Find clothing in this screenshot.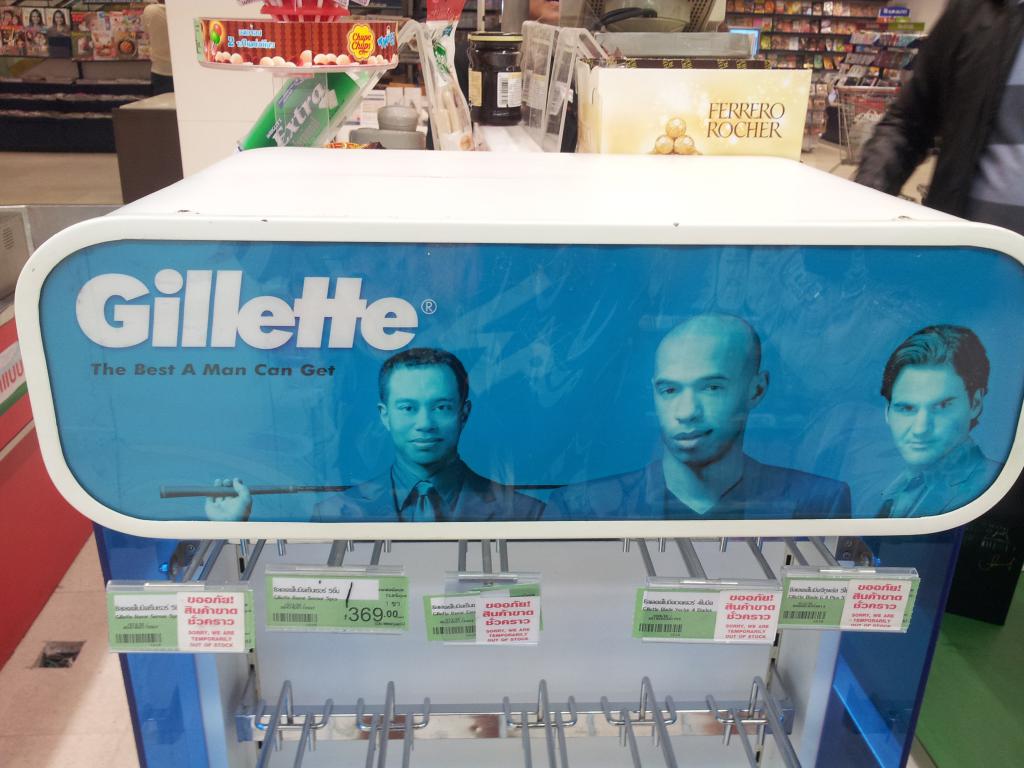
The bounding box for clothing is BBox(540, 457, 846, 524).
